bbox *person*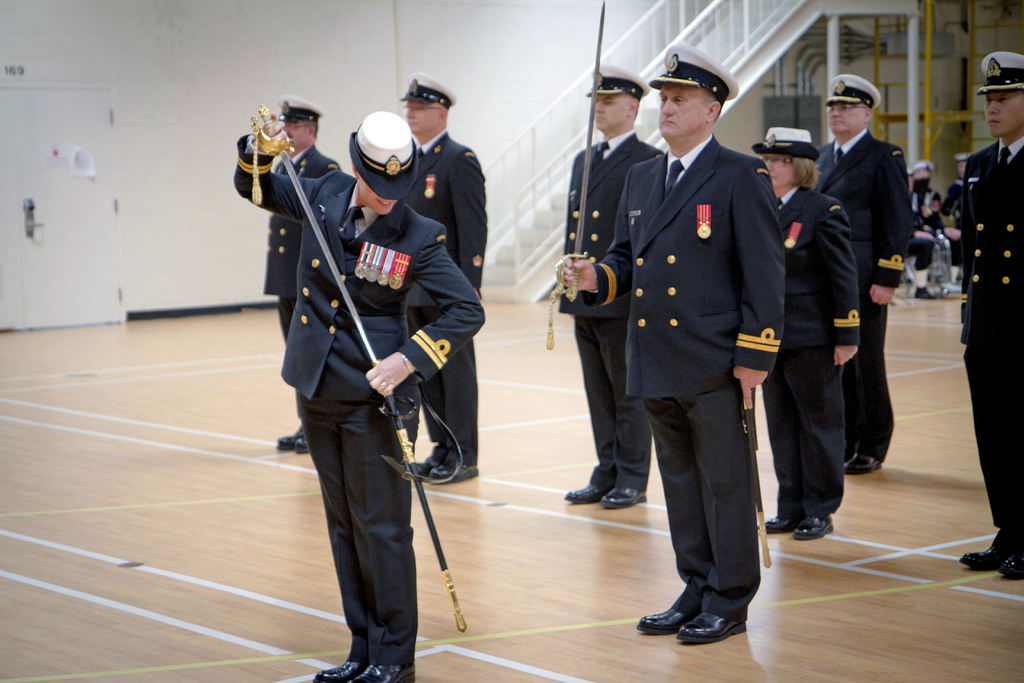
556, 58, 666, 511
